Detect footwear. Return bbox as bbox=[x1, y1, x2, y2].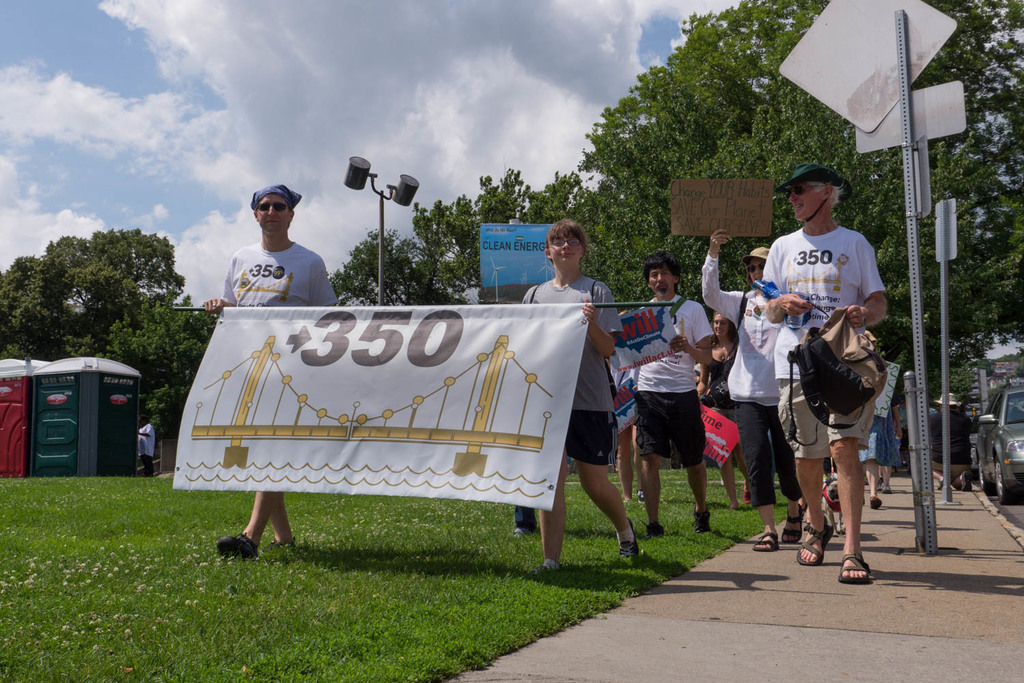
bbox=[511, 526, 532, 542].
